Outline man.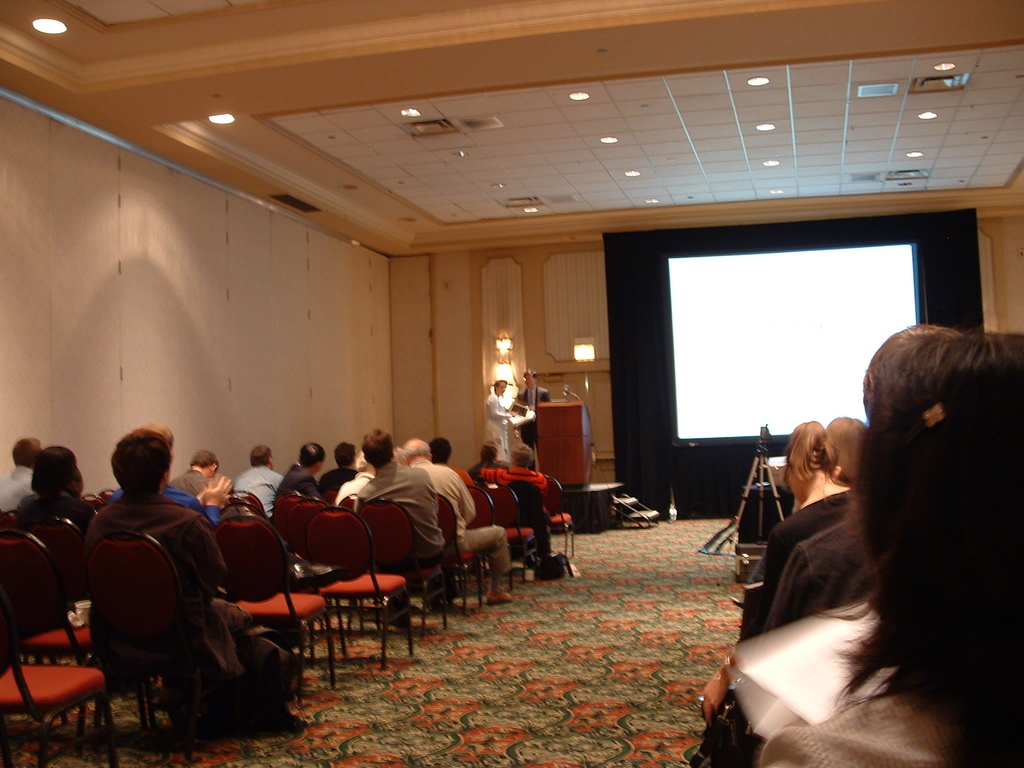
Outline: region(319, 442, 360, 497).
